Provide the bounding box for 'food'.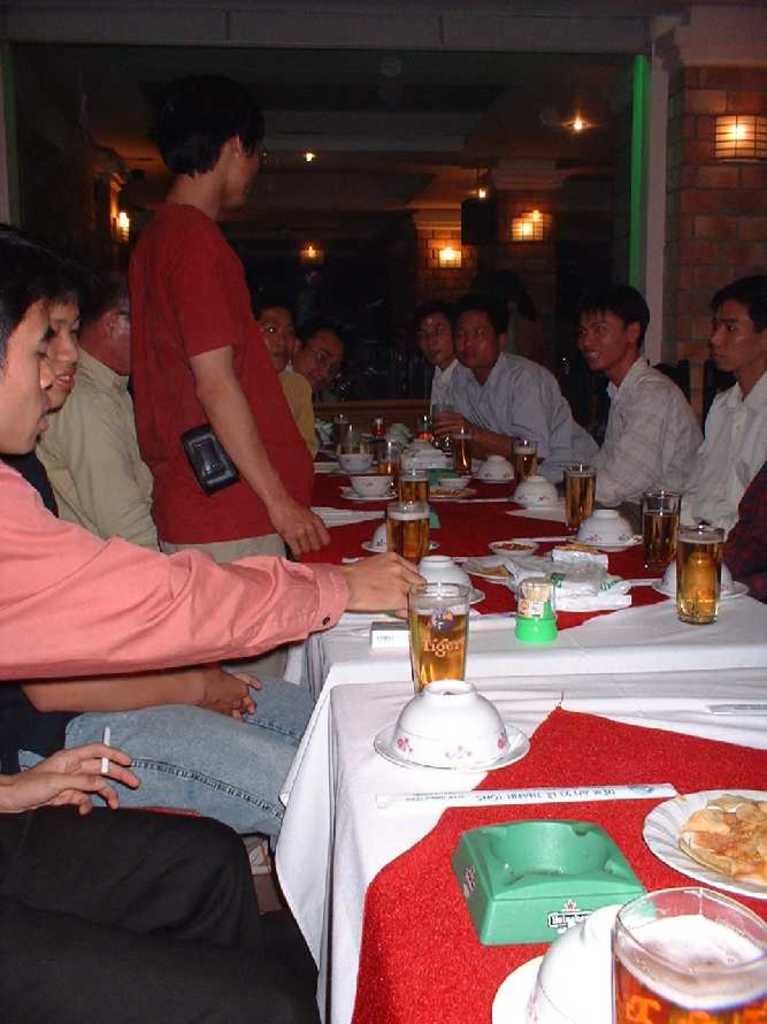
locate(437, 486, 475, 505).
